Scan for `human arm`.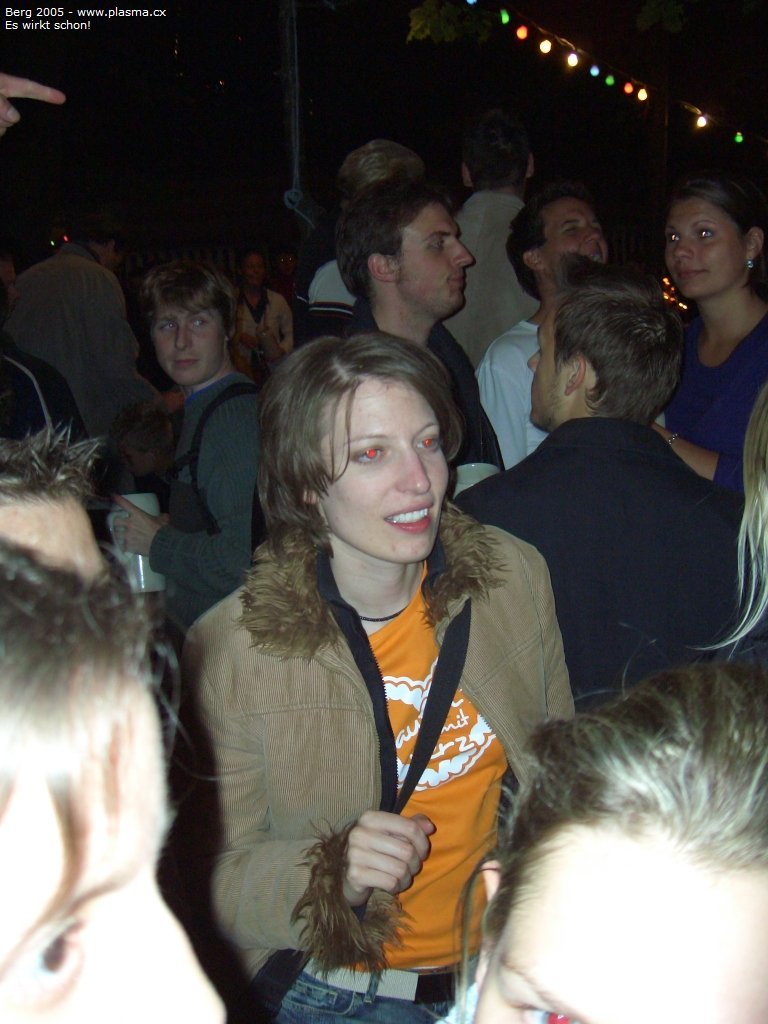
Scan result: region(455, 420, 650, 537).
